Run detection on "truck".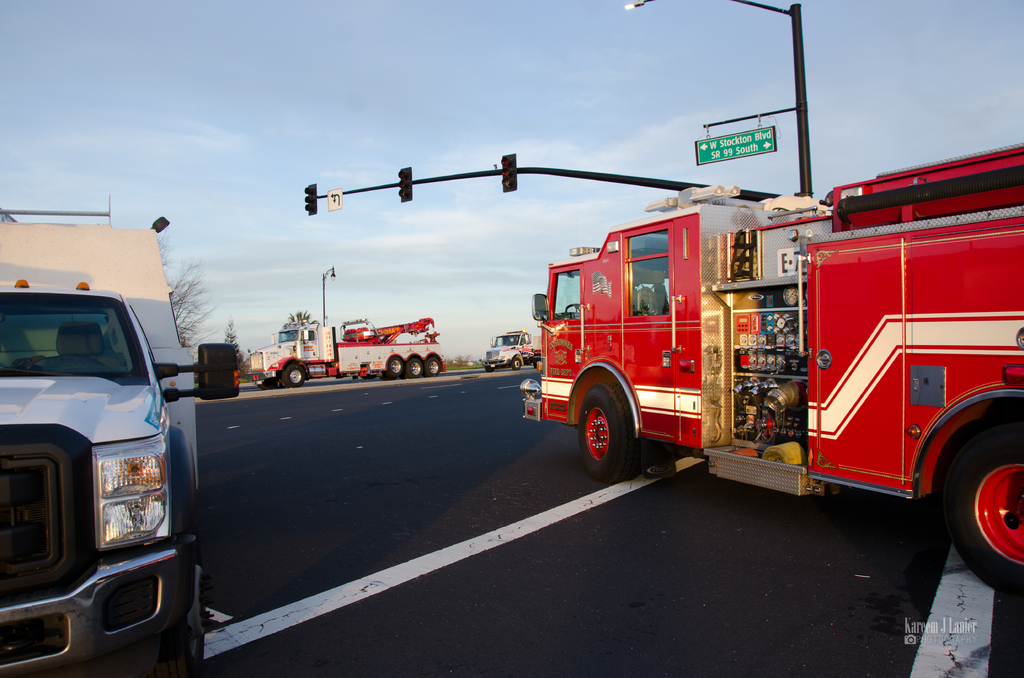
Result: detection(0, 193, 245, 677).
